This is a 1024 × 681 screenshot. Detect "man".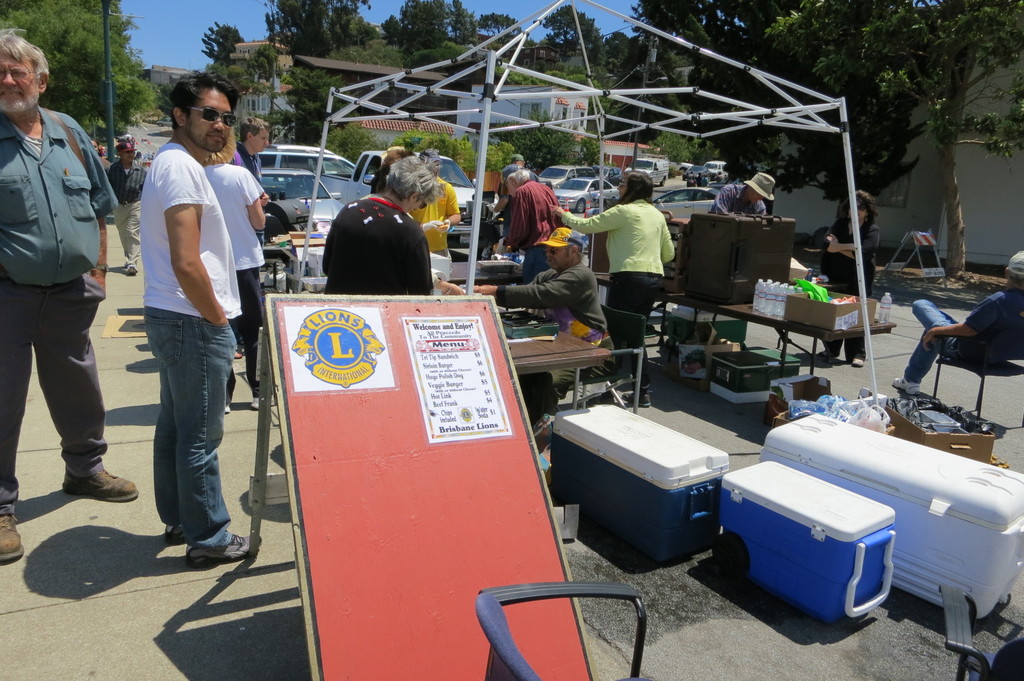
pyautogui.locateOnScreen(890, 251, 1023, 394).
